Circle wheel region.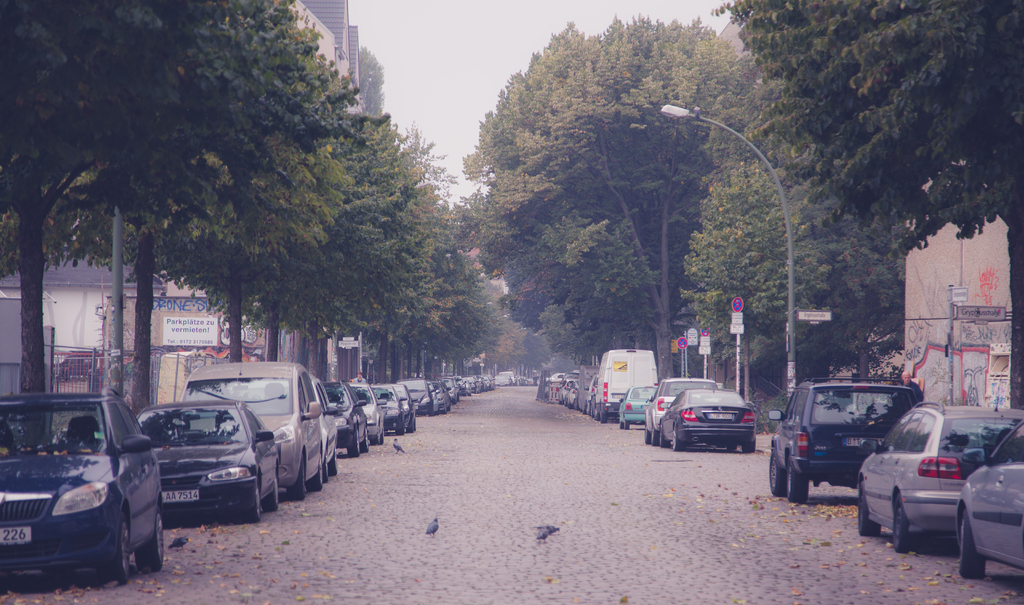
Region: 626,419,631,427.
